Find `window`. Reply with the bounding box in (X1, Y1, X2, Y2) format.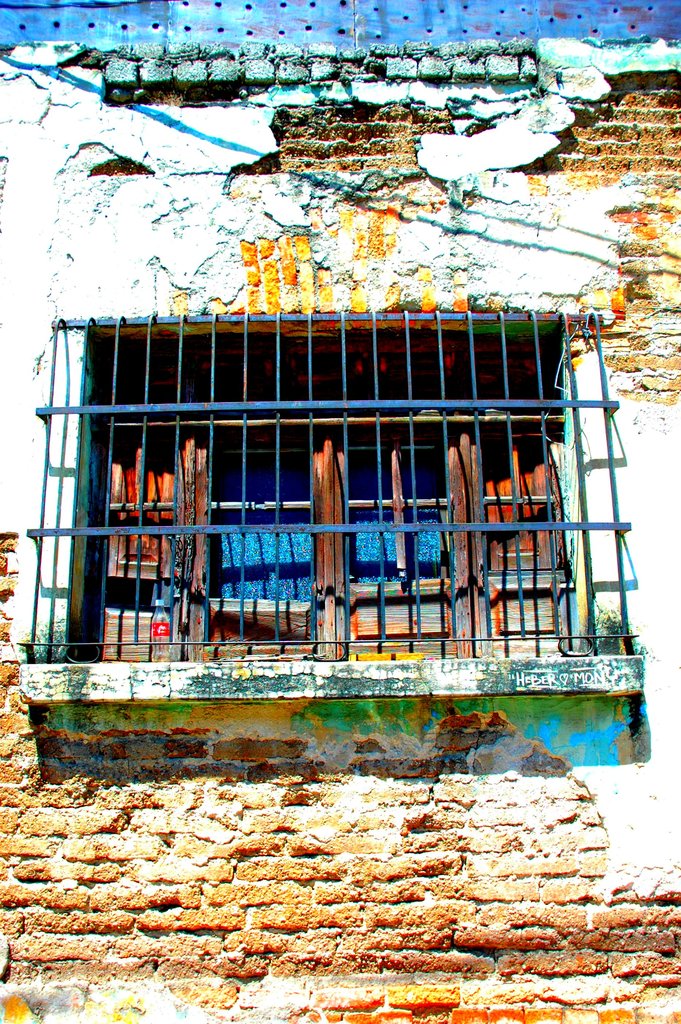
(63, 319, 583, 662).
